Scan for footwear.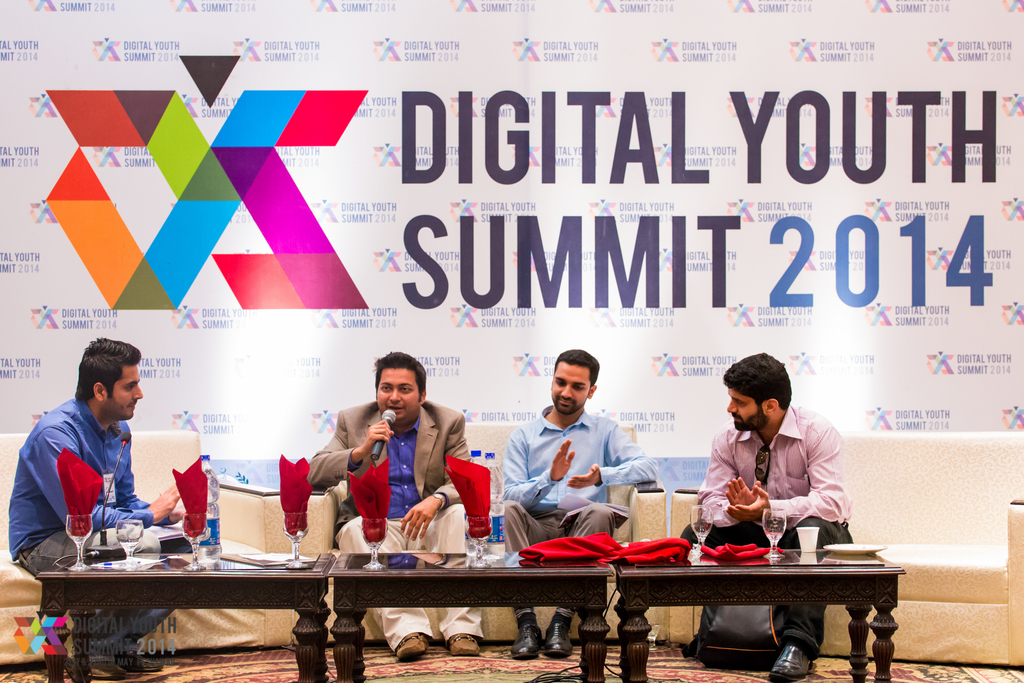
Scan result: (x1=114, y1=651, x2=163, y2=672).
